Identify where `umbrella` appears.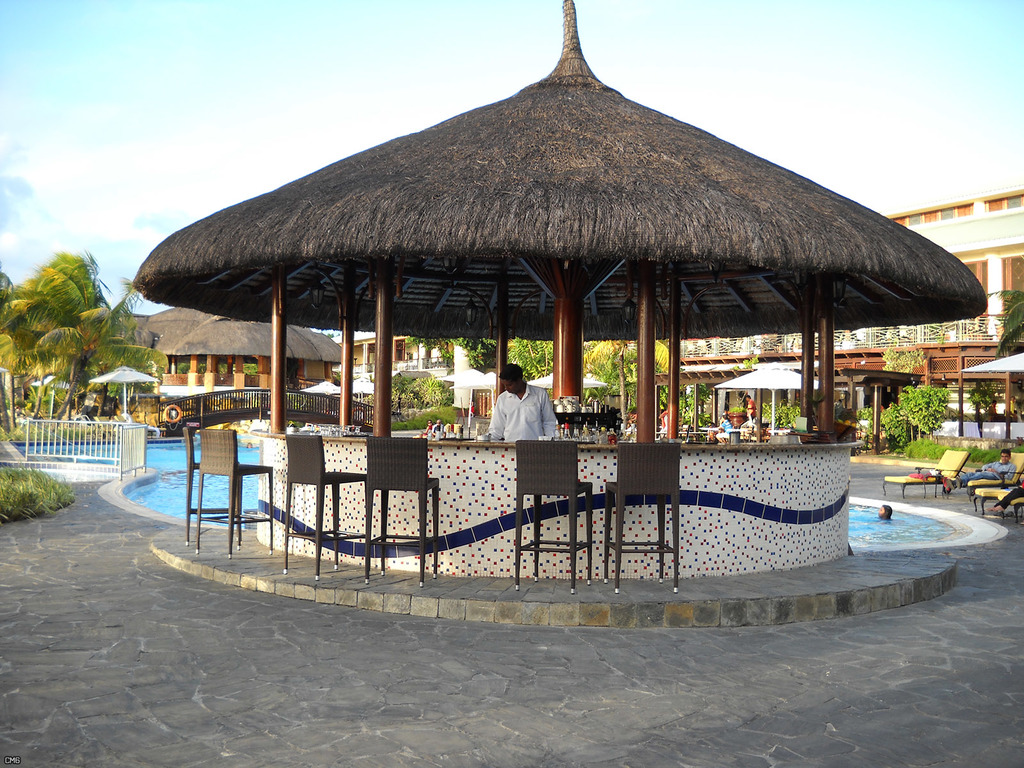
Appears at 91,364,160,414.
